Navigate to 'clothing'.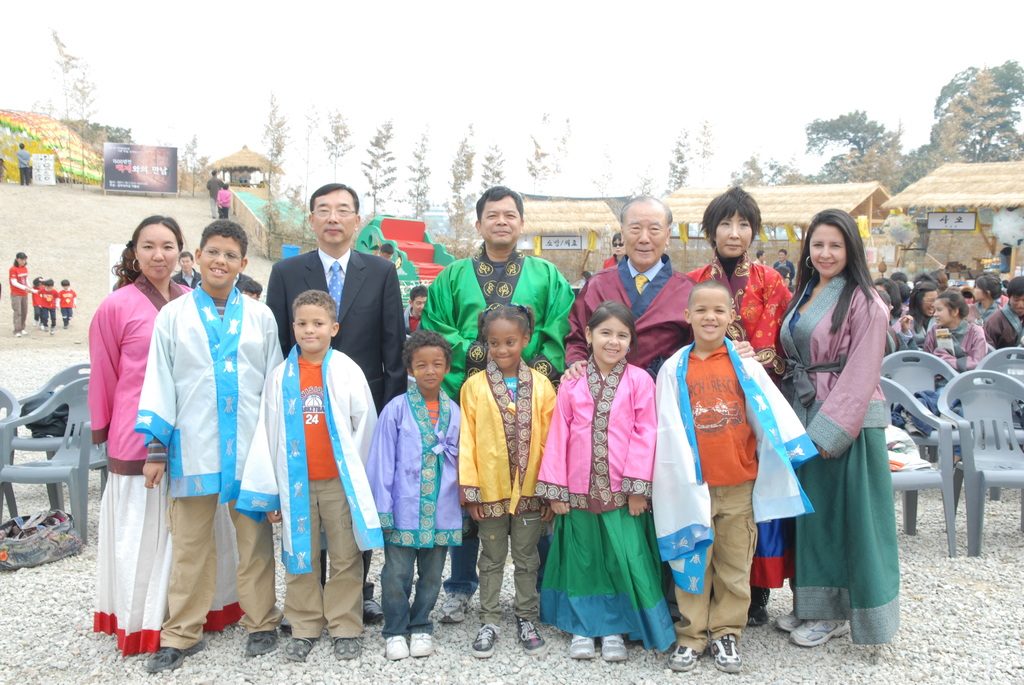
Navigation target: rect(482, 512, 545, 623).
